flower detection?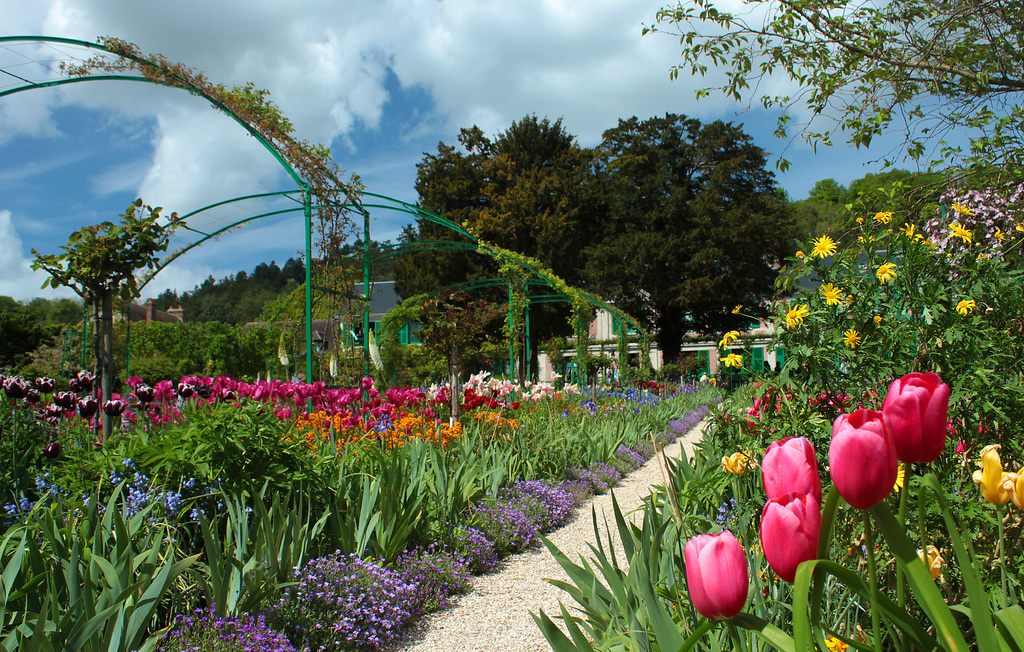
852 213 865 225
